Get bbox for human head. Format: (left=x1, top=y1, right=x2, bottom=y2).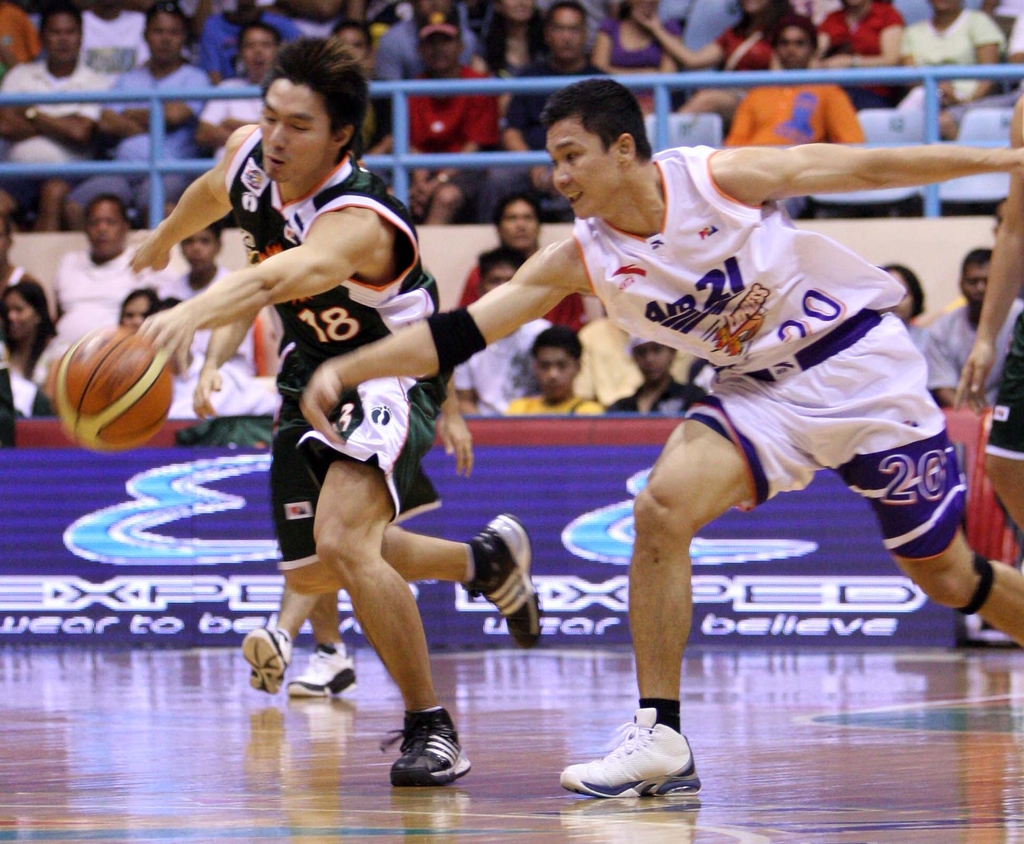
(left=177, top=226, right=223, bottom=271).
